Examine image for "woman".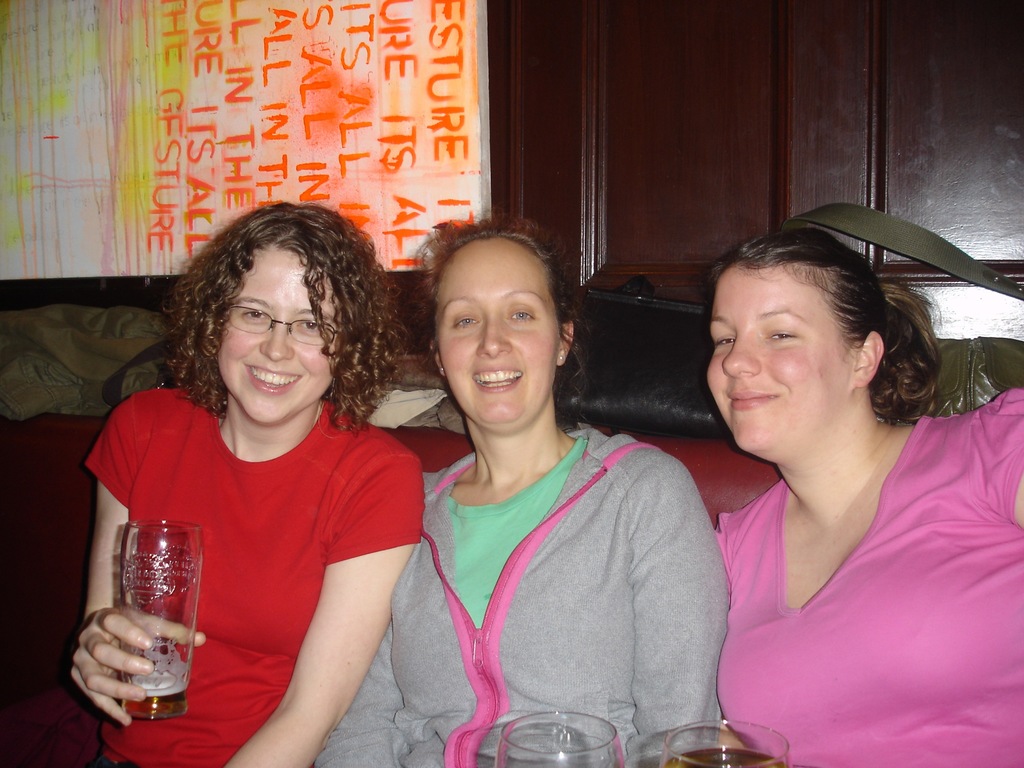
Examination result: Rect(314, 217, 726, 763).
